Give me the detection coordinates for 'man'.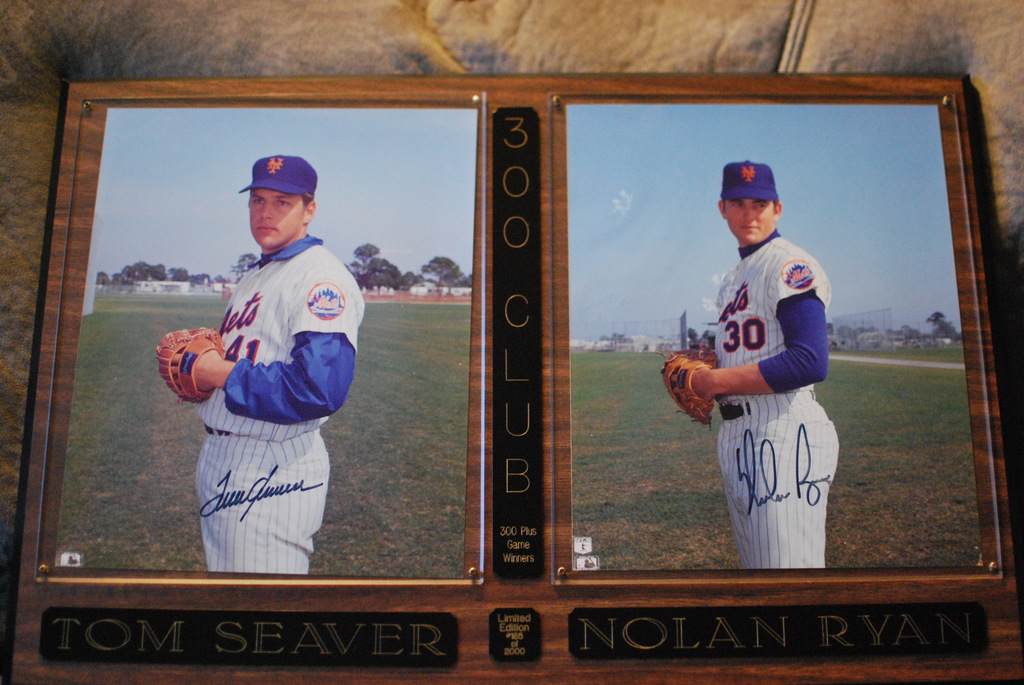
[153, 154, 365, 578].
